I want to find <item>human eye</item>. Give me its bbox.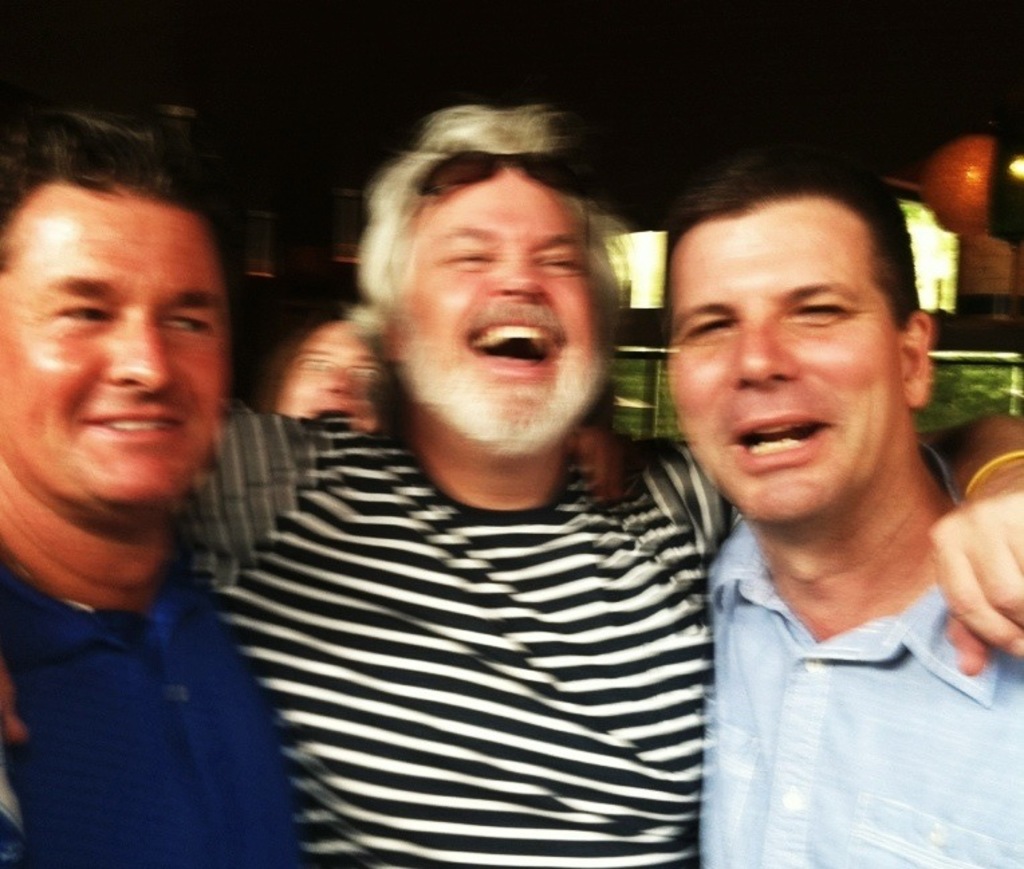
{"left": 295, "top": 353, "right": 336, "bottom": 373}.
